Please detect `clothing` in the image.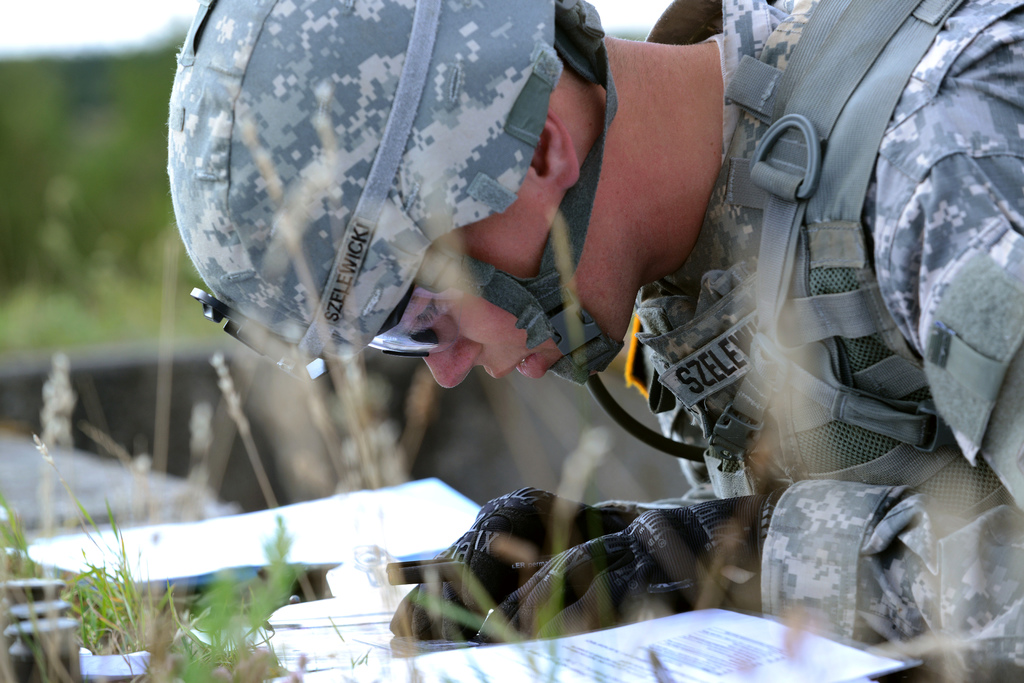
(621, 0, 1023, 682).
